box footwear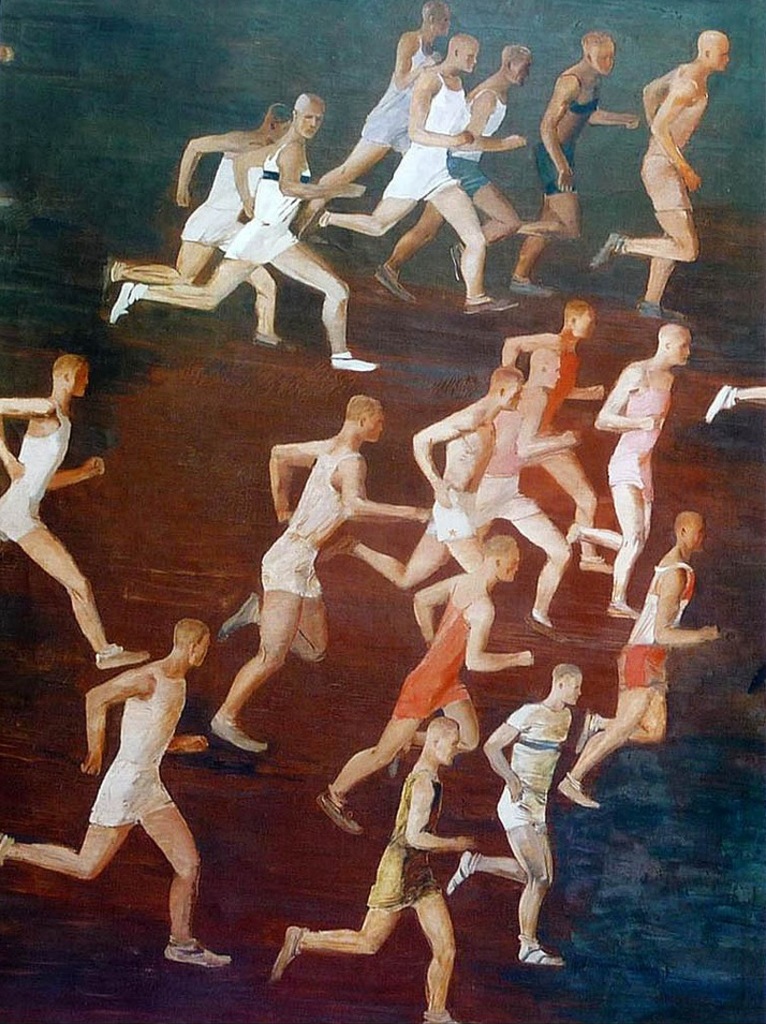
{"x1": 105, "y1": 279, "x2": 143, "y2": 318}
